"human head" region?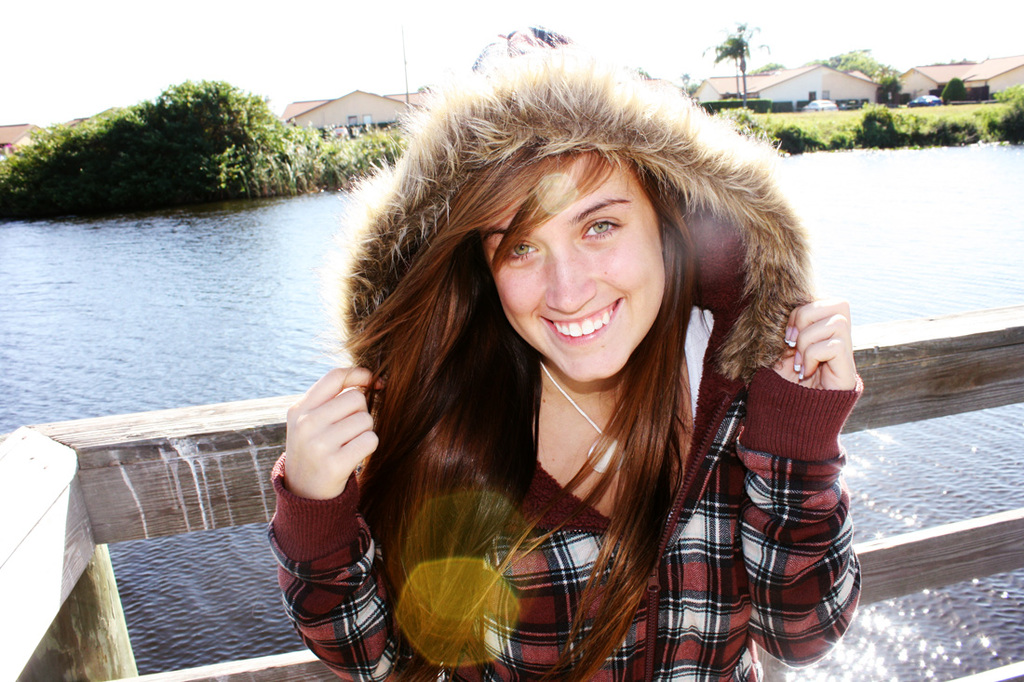
(438, 61, 745, 390)
